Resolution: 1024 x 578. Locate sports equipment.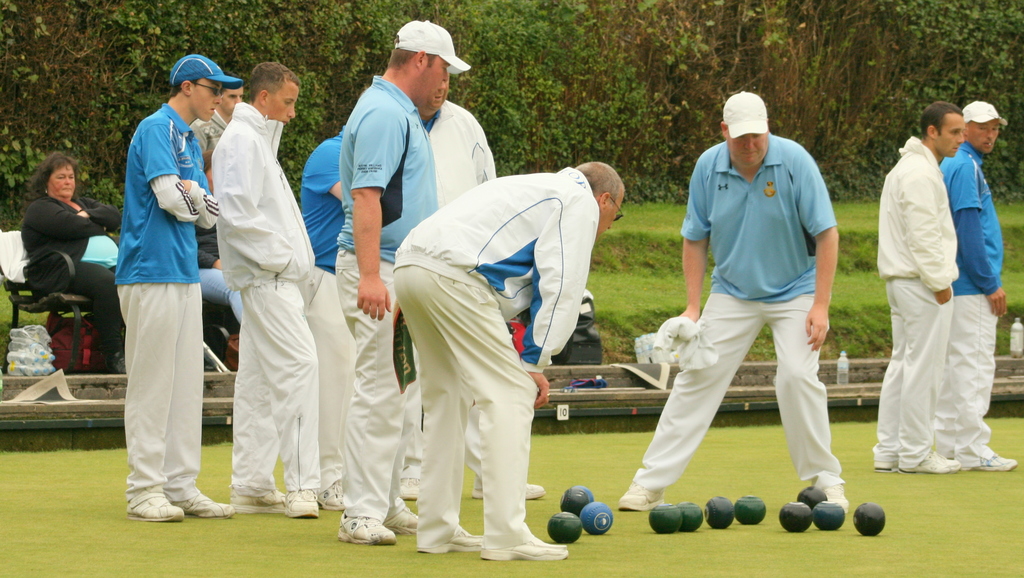
<bbox>902, 453, 961, 476</bbox>.
